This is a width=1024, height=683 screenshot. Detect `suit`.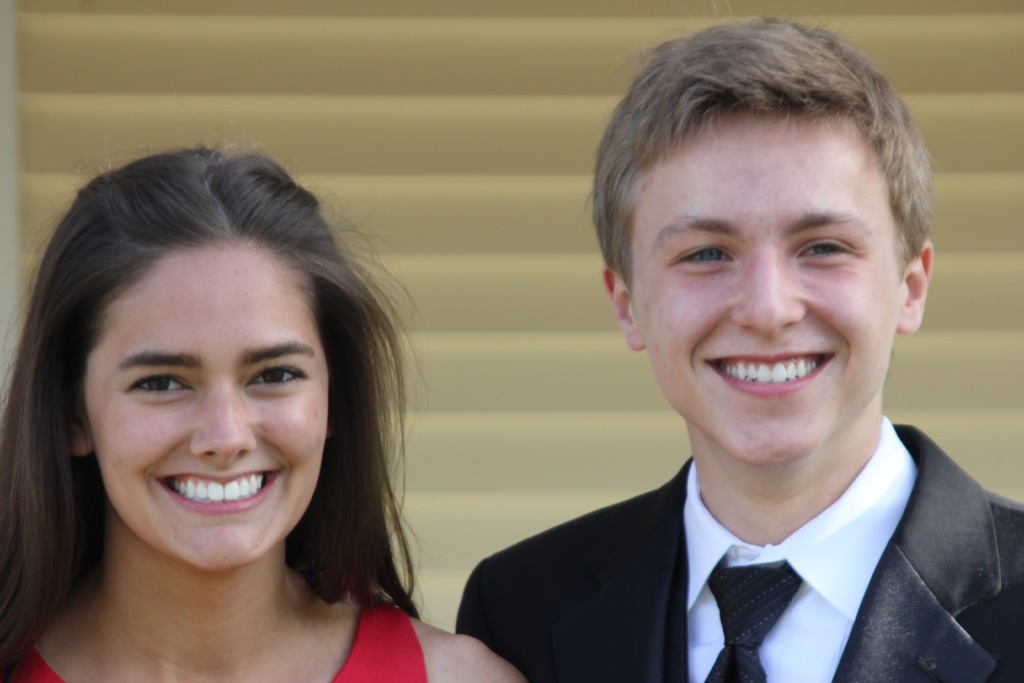
<bbox>488, 393, 1023, 681</bbox>.
